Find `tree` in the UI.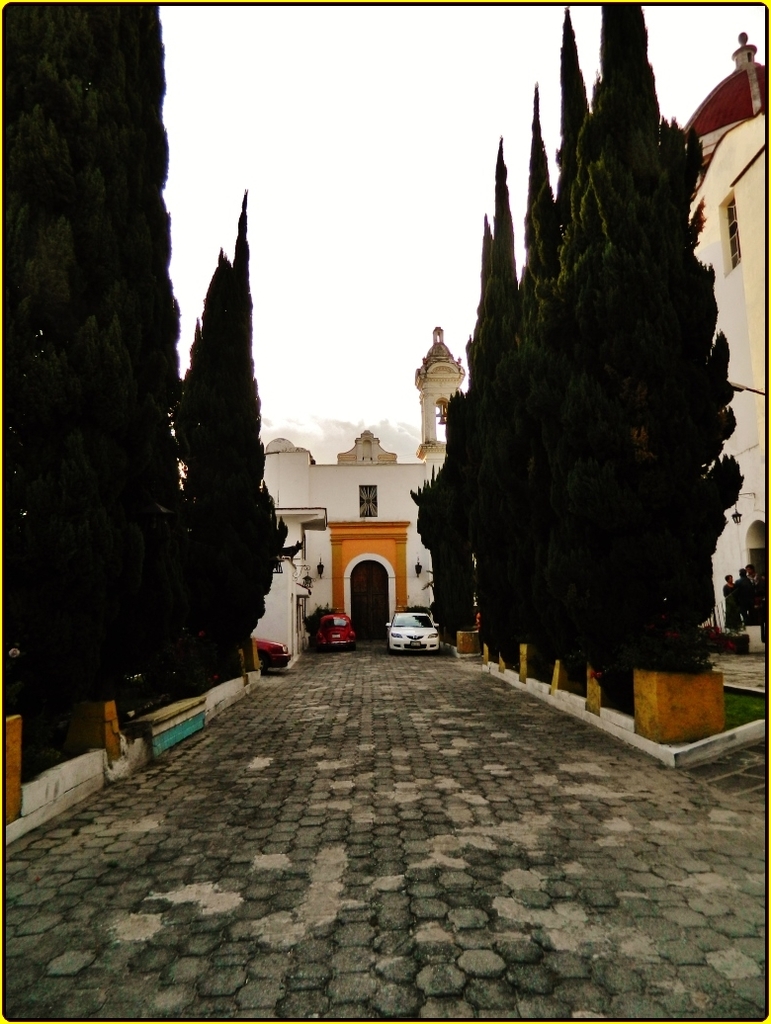
UI element at 411 438 446 652.
